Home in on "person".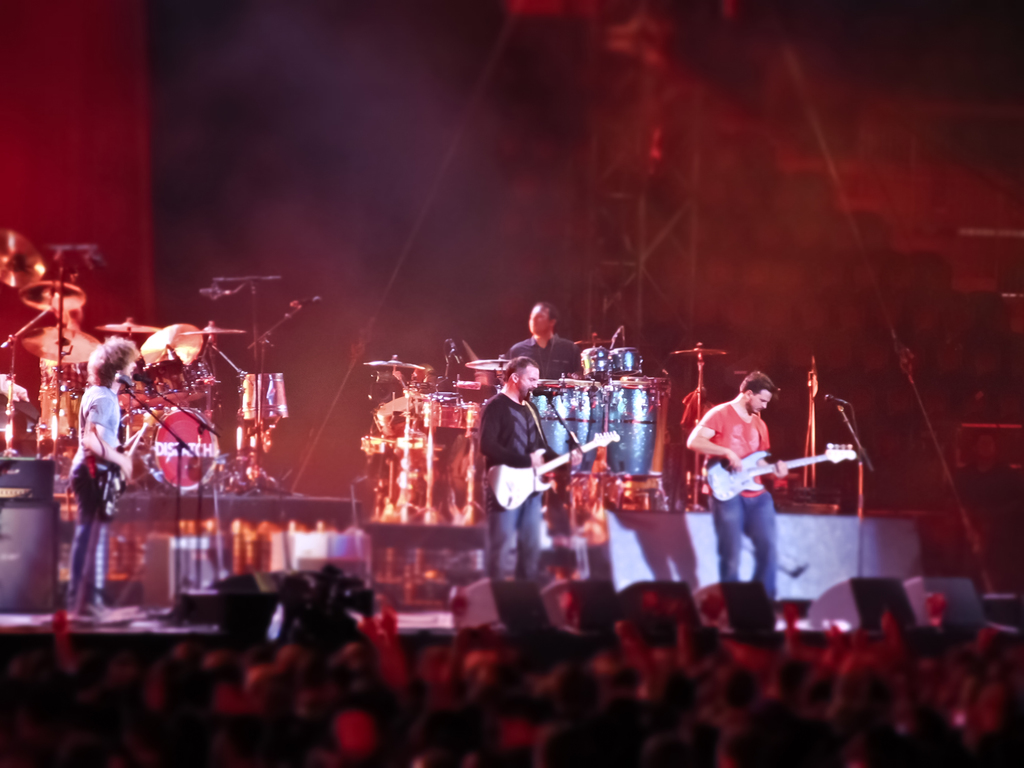
Homed in at l=69, t=331, r=146, b=618.
